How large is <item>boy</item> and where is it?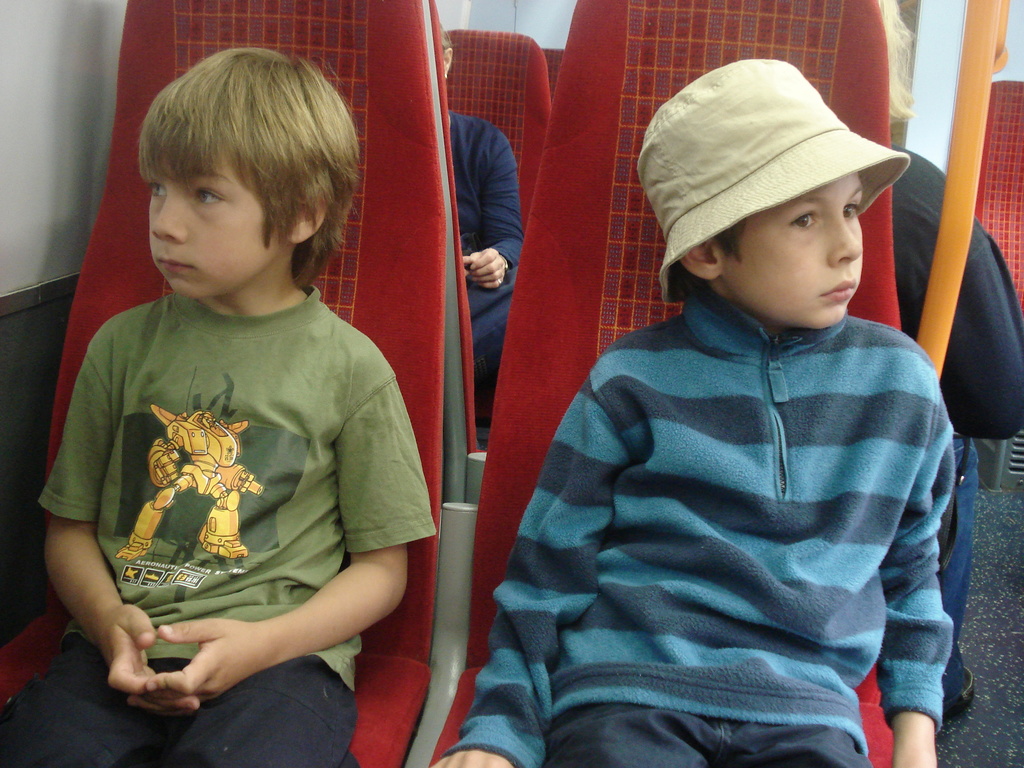
Bounding box: 431:58:956:767.
